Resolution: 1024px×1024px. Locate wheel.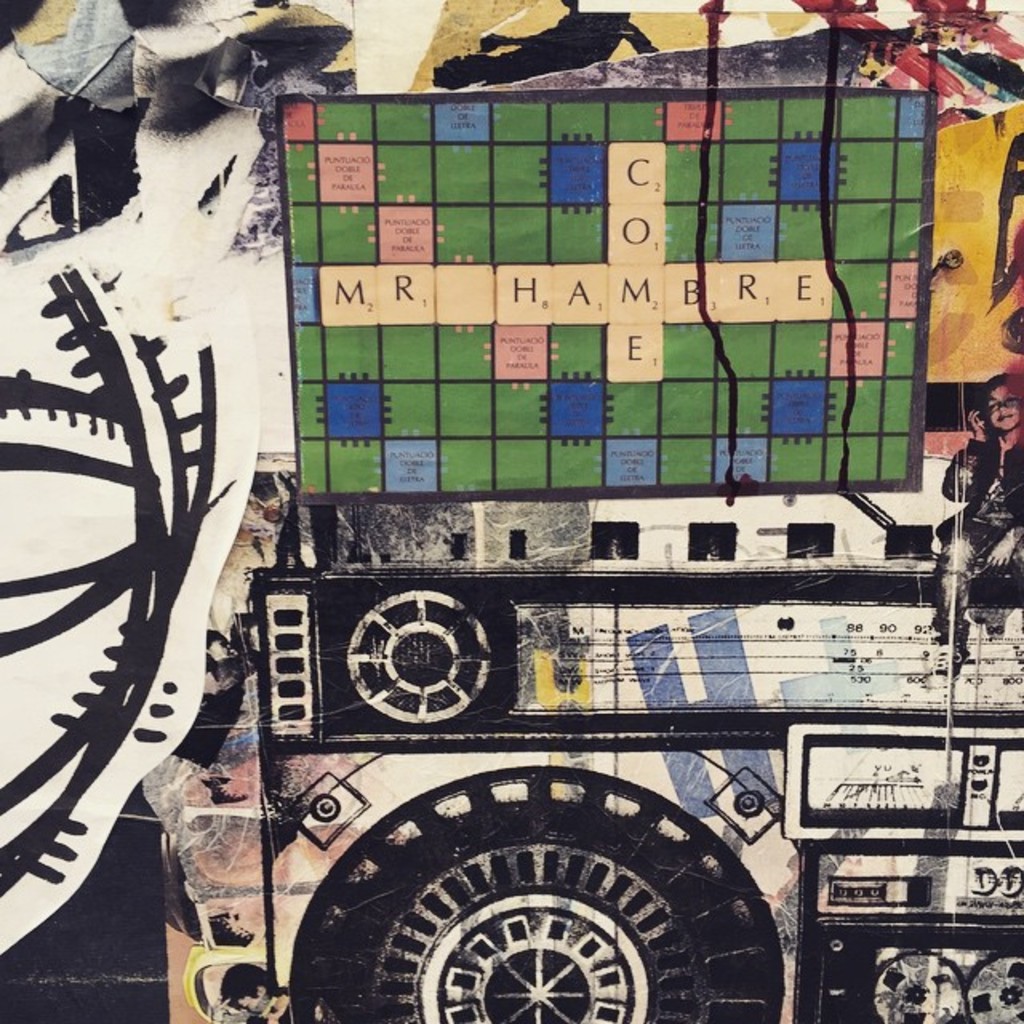
(963, 952, 1022, 1022).
